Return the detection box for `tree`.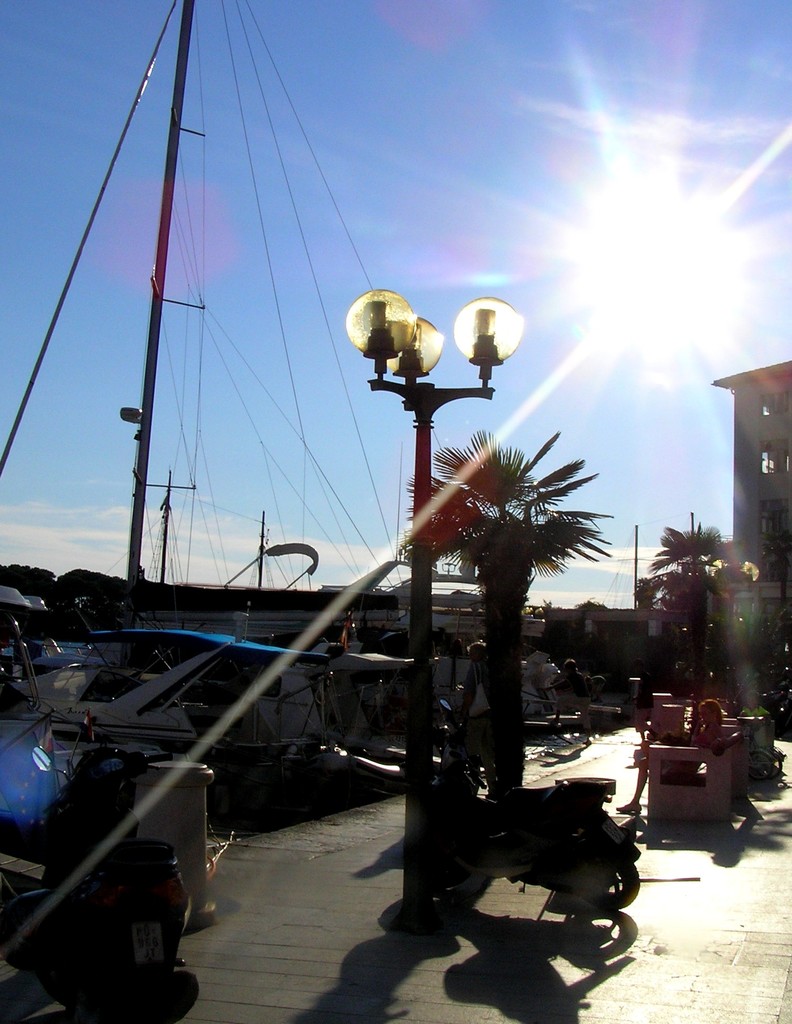
647 525 743 702.
